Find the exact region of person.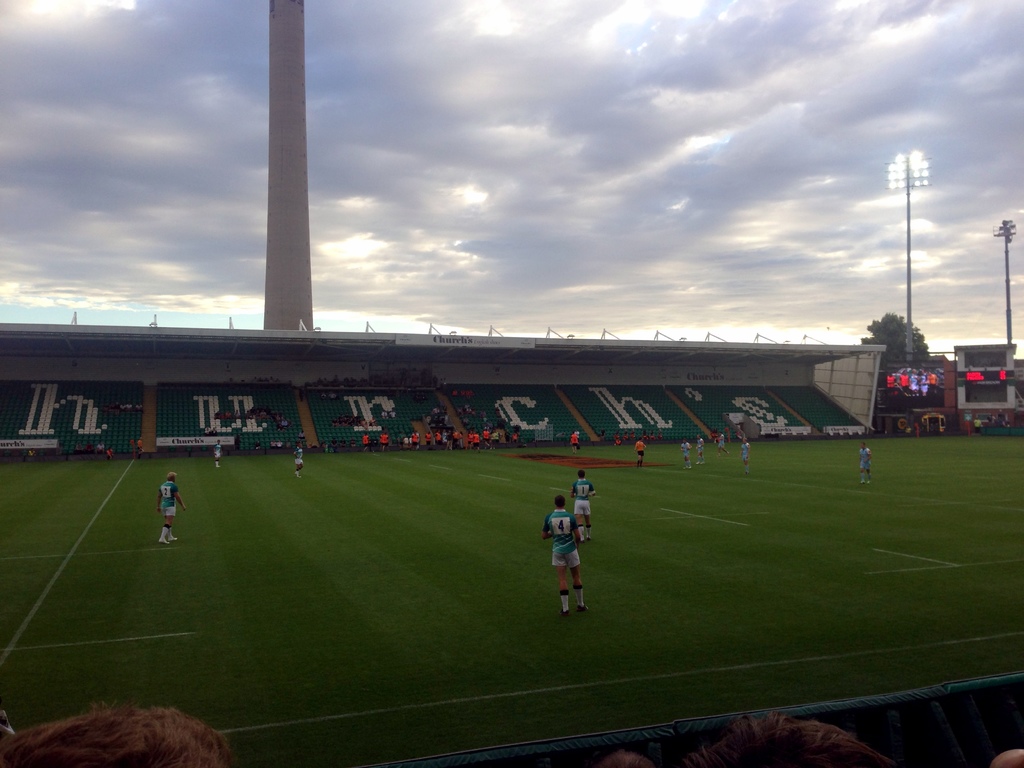
Exact region: rect(700, 436, 705, 463).
